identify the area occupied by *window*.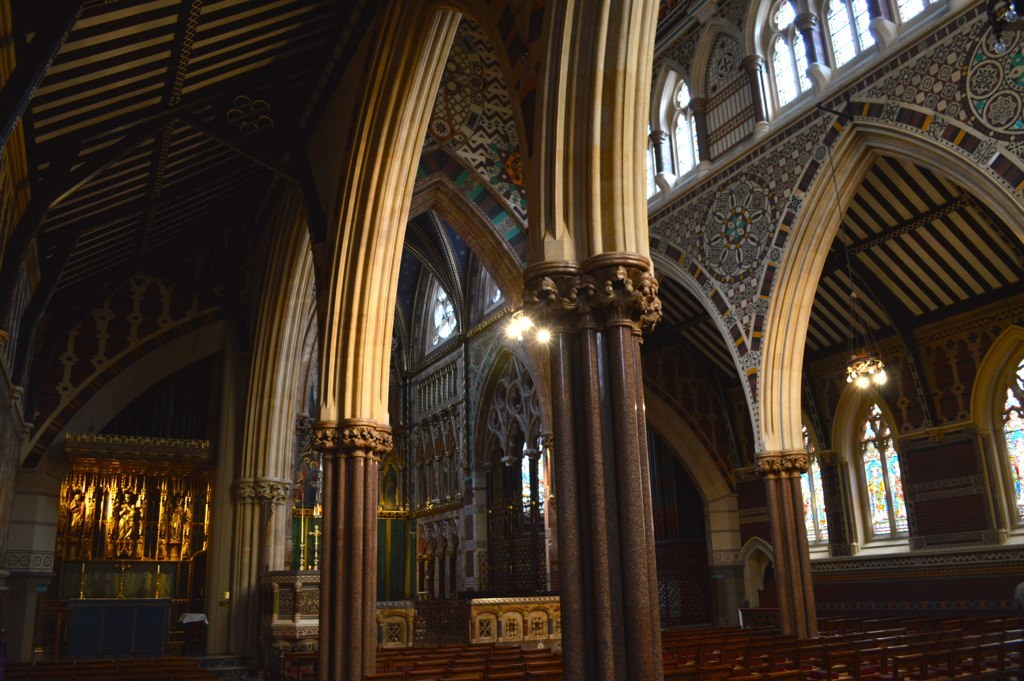
Area: 648 58 715 189.
